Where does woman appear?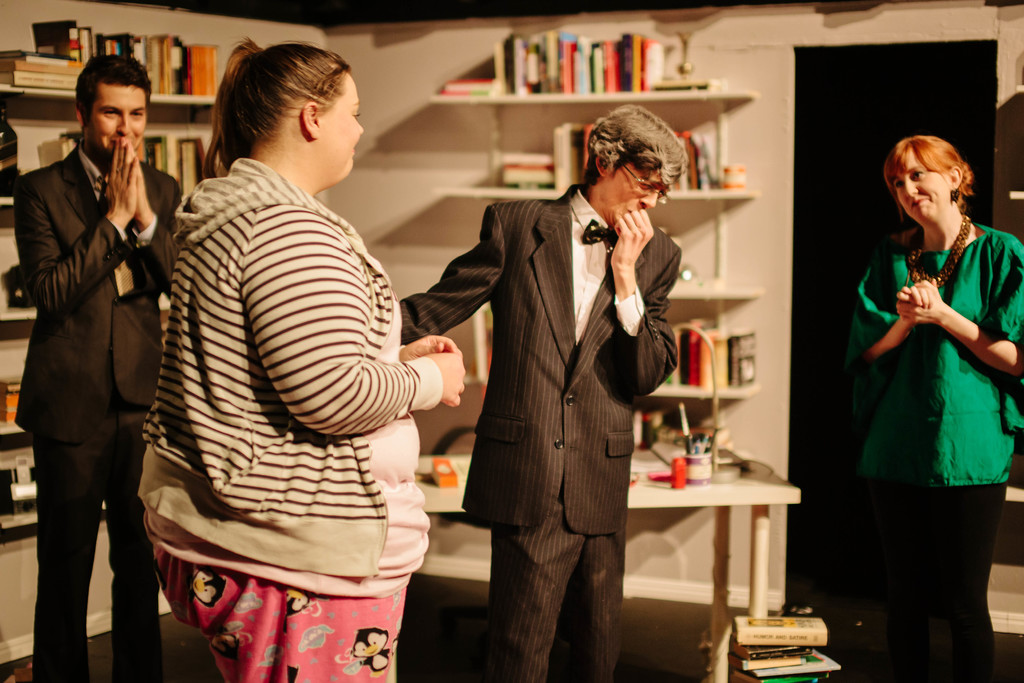
Appears at 834/117/1016/656.
